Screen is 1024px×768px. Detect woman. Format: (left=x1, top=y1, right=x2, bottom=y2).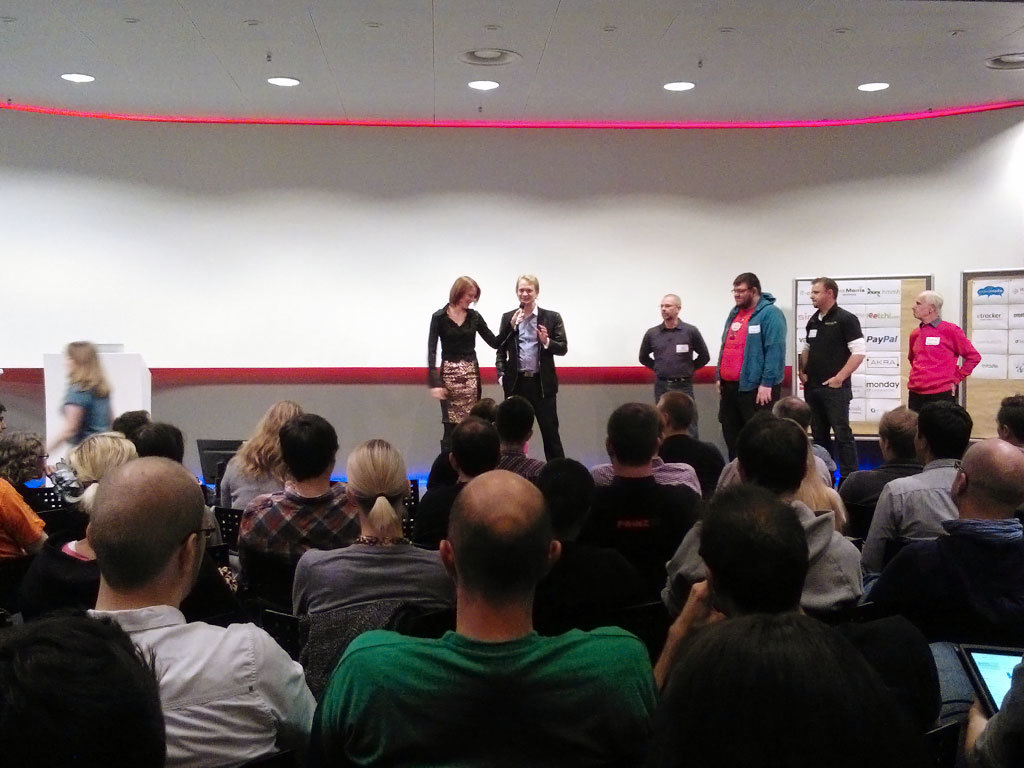
(left=212, top=393, right=286, bottom=509).
